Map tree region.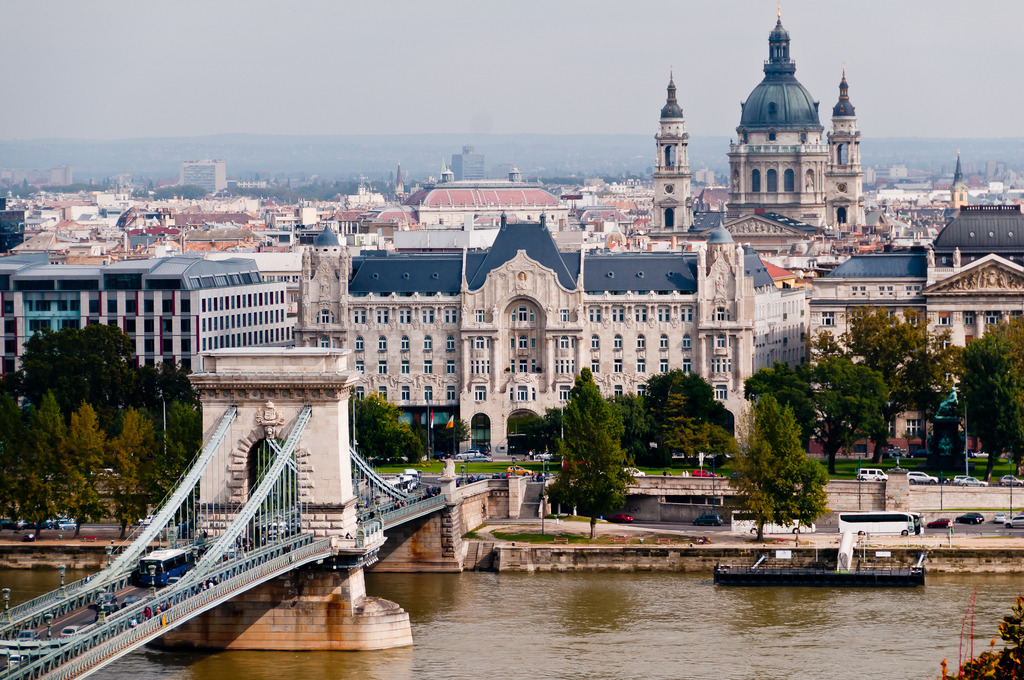
Mapped to [13,321,139,428].
